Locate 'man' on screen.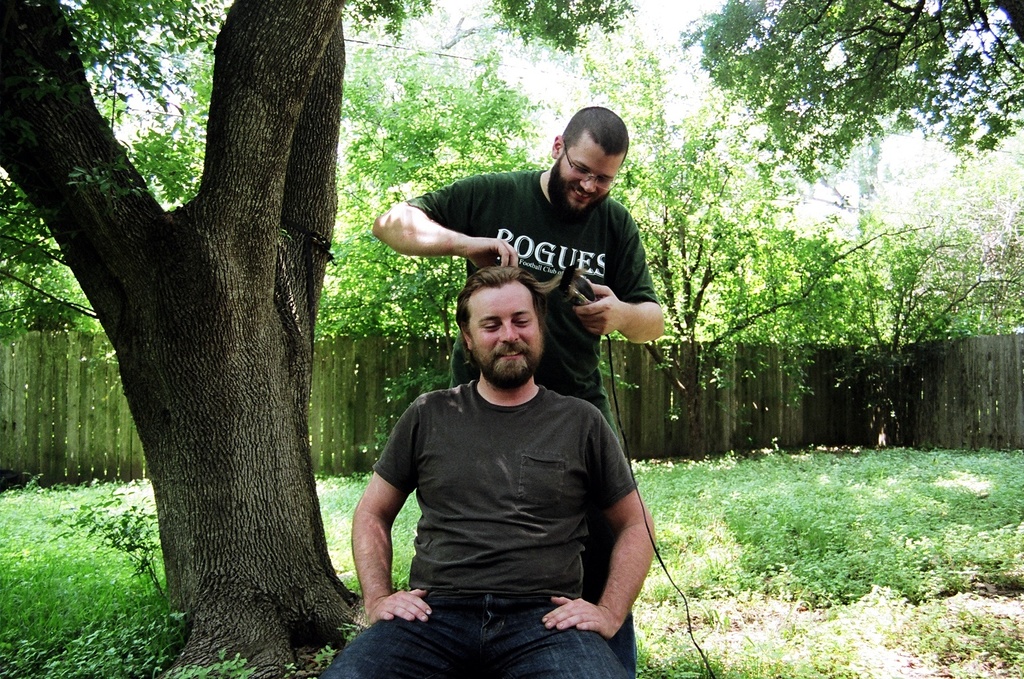
On screen at 371, 105, 664, 678.
